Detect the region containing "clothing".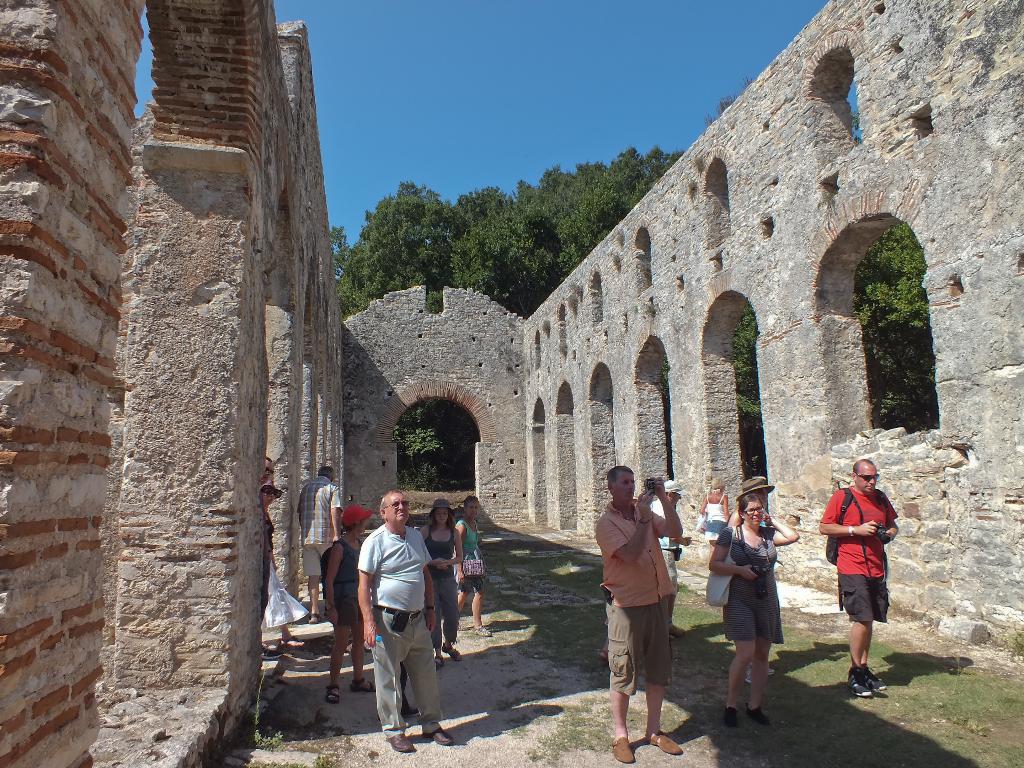
bbox(352, 495, 451, 736).
